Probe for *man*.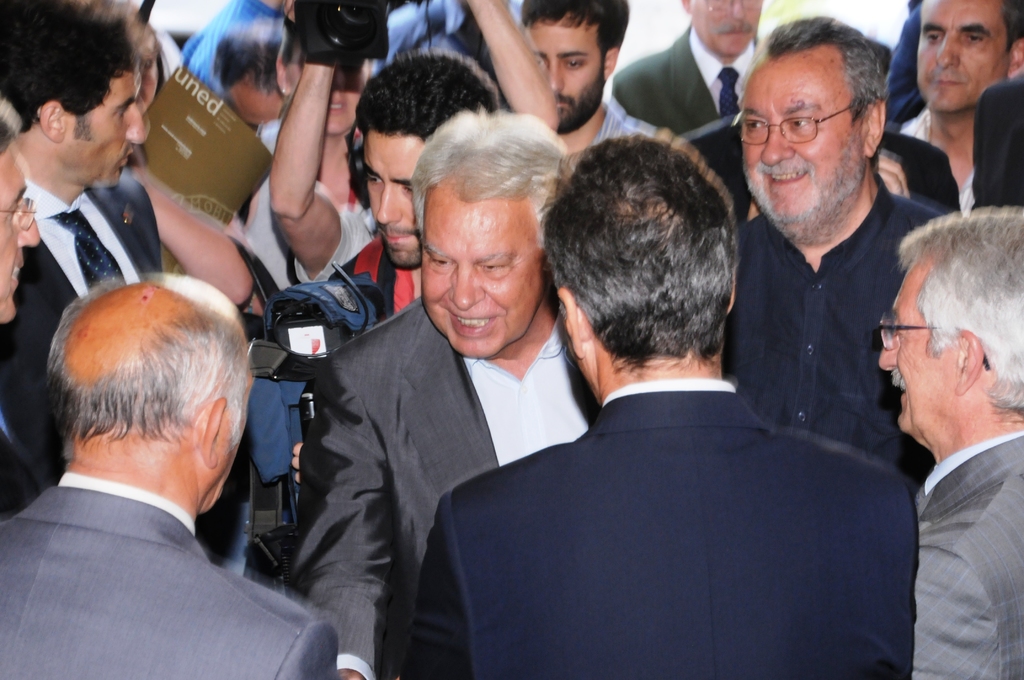
Probe result: locate(876, 206, 1023, 679).
